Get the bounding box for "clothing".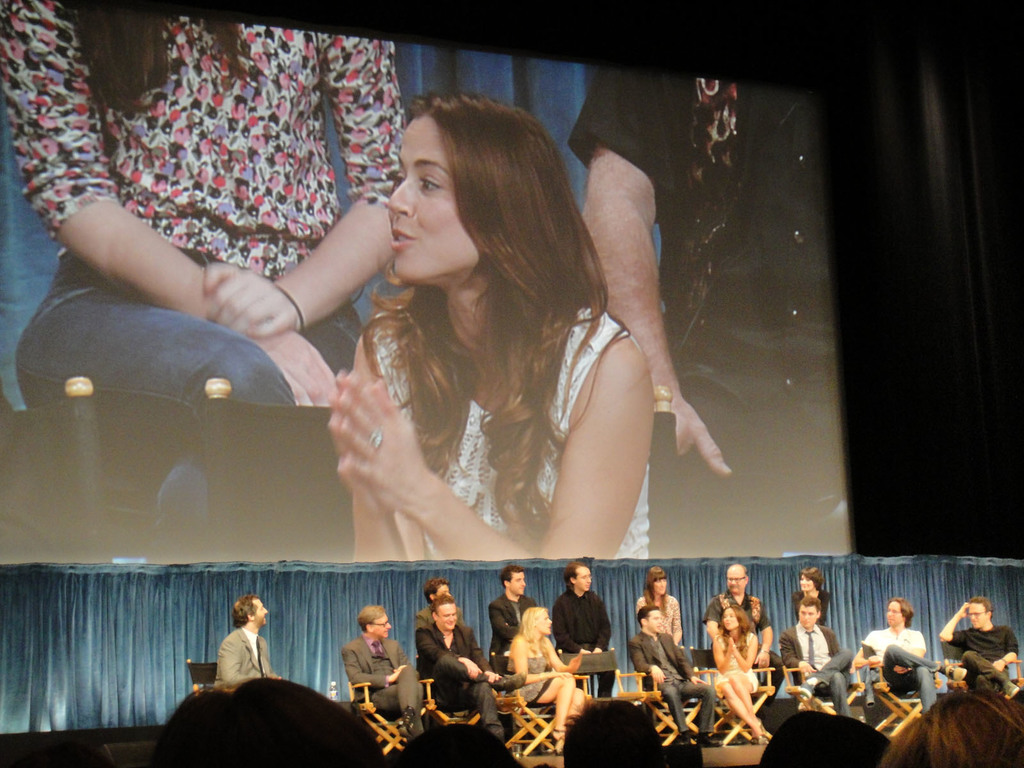
[863,631,939,712].
